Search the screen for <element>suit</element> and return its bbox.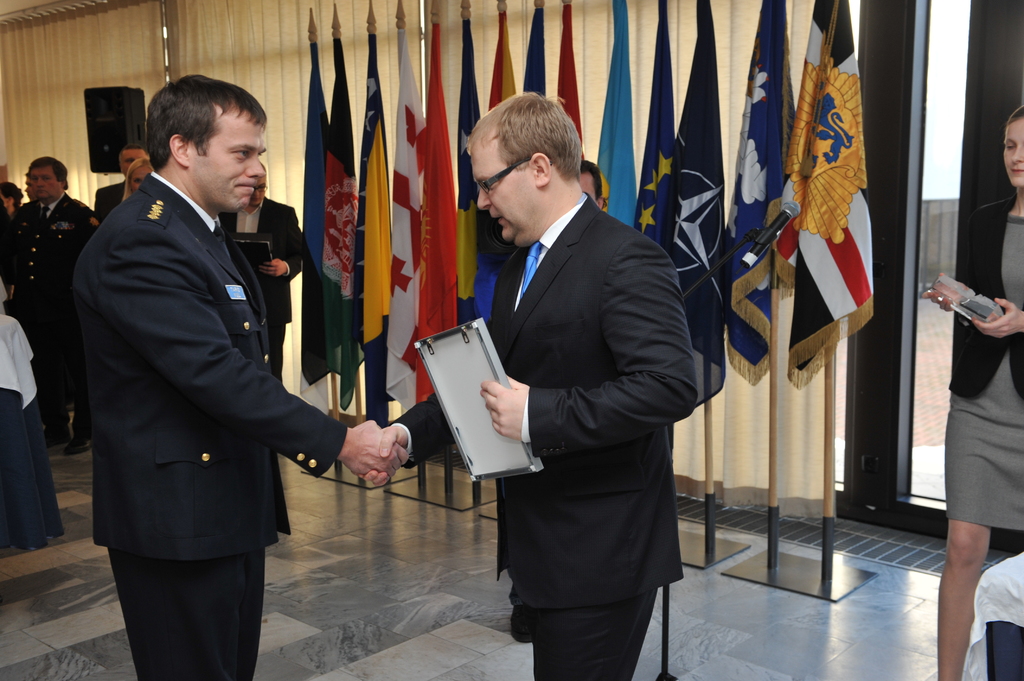
Found: (444,124,705,659).
